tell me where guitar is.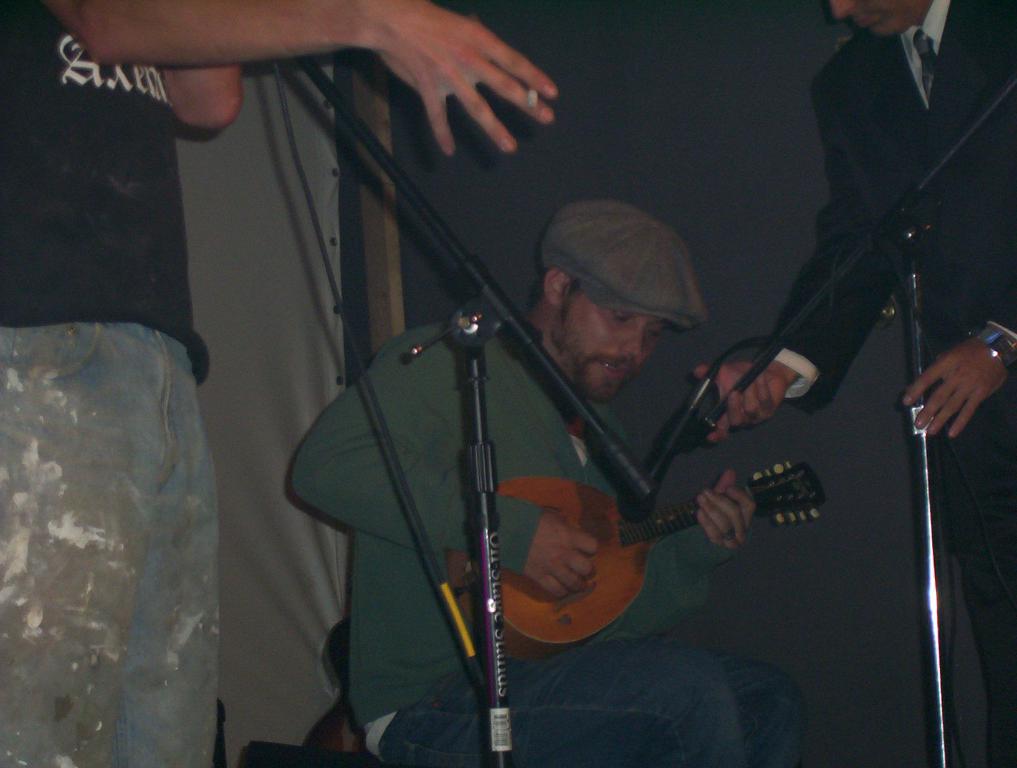
guitar is at 468:459:825:656.
